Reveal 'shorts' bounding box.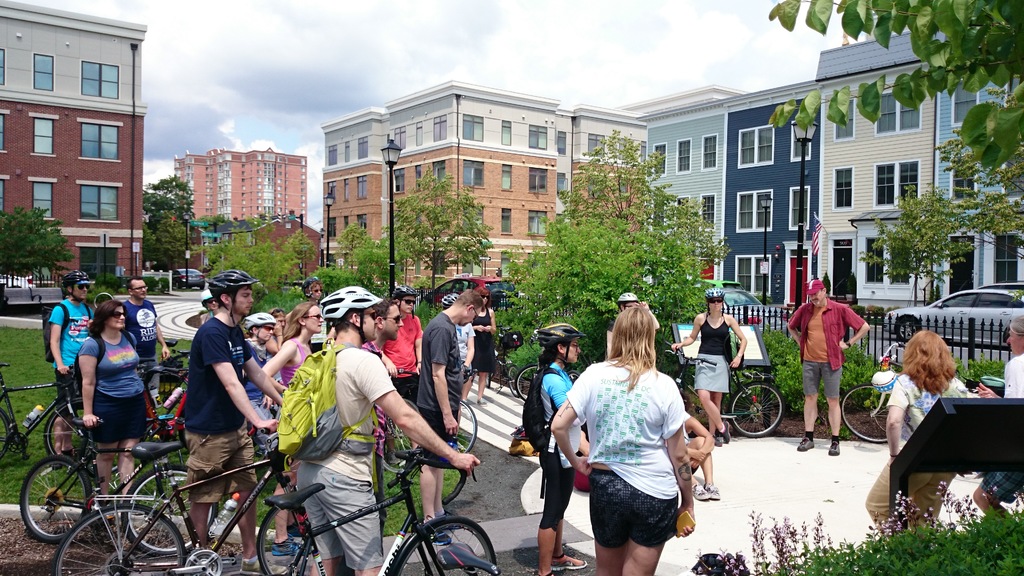
Revealed: detection(181, 431, 257, 499).
